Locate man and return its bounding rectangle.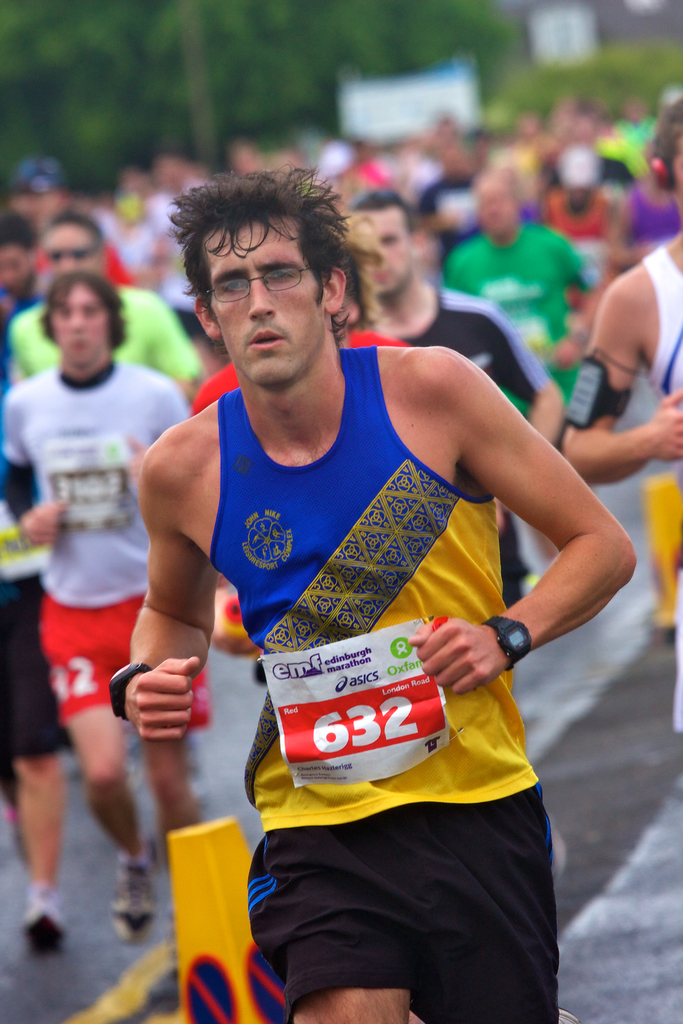
region(338, 175, 566, 614).
